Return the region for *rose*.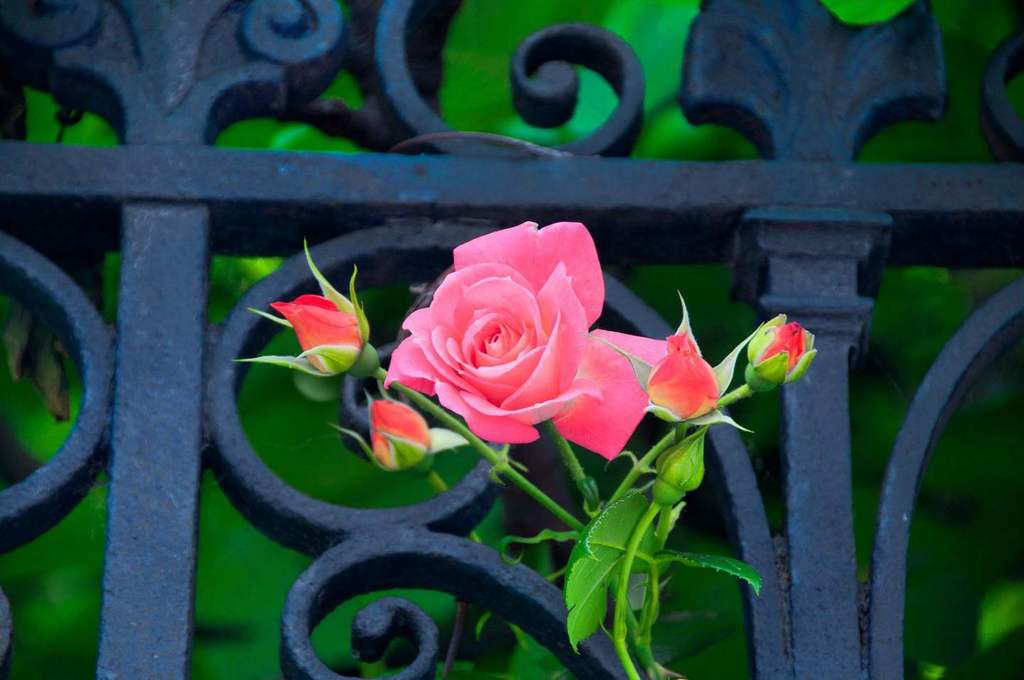
bbox=(368, 403, 430, 472).
